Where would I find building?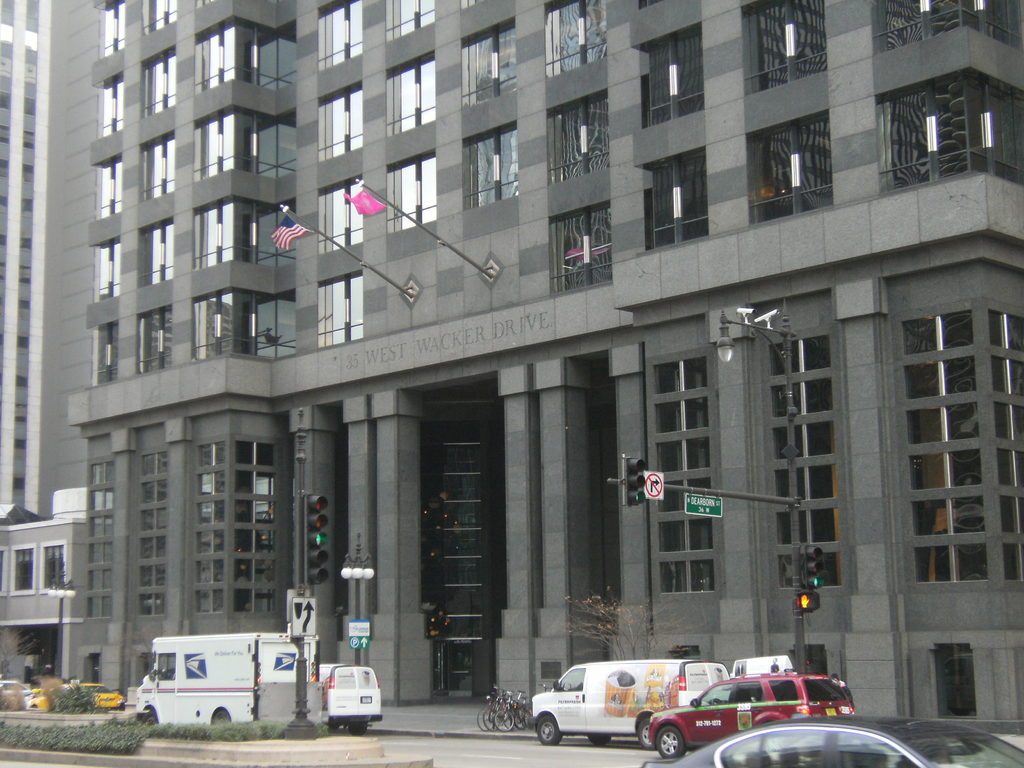
At crop(0, 0, 1019, 729).
